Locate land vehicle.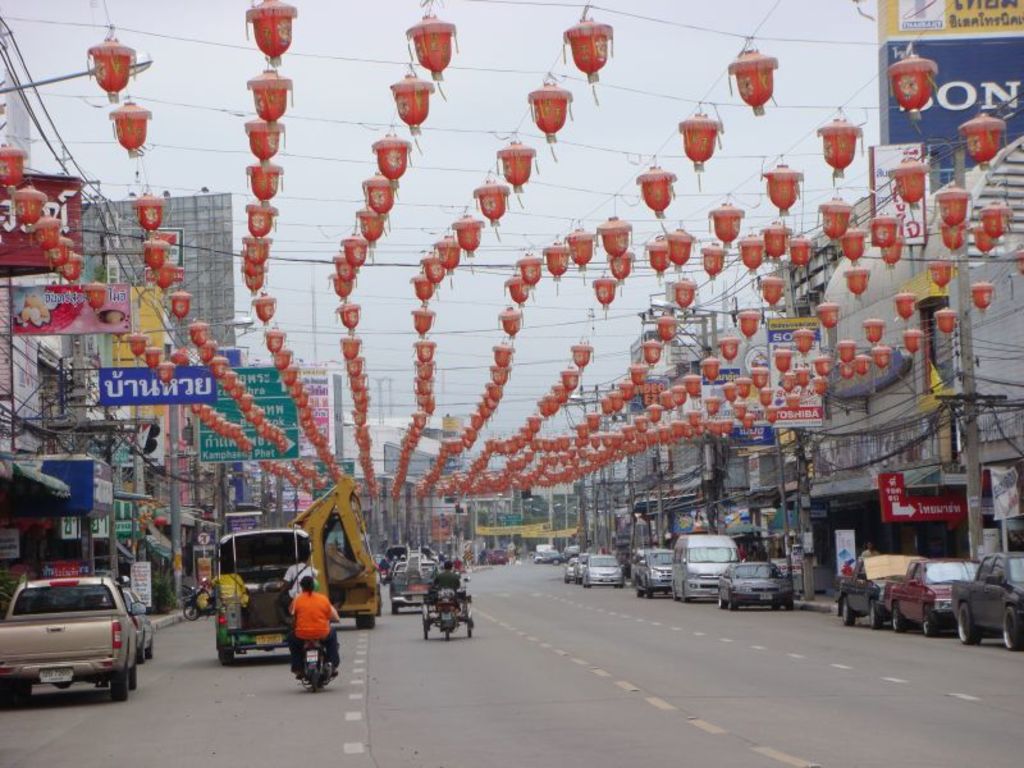
Bounding box: (671,534,740,604).
